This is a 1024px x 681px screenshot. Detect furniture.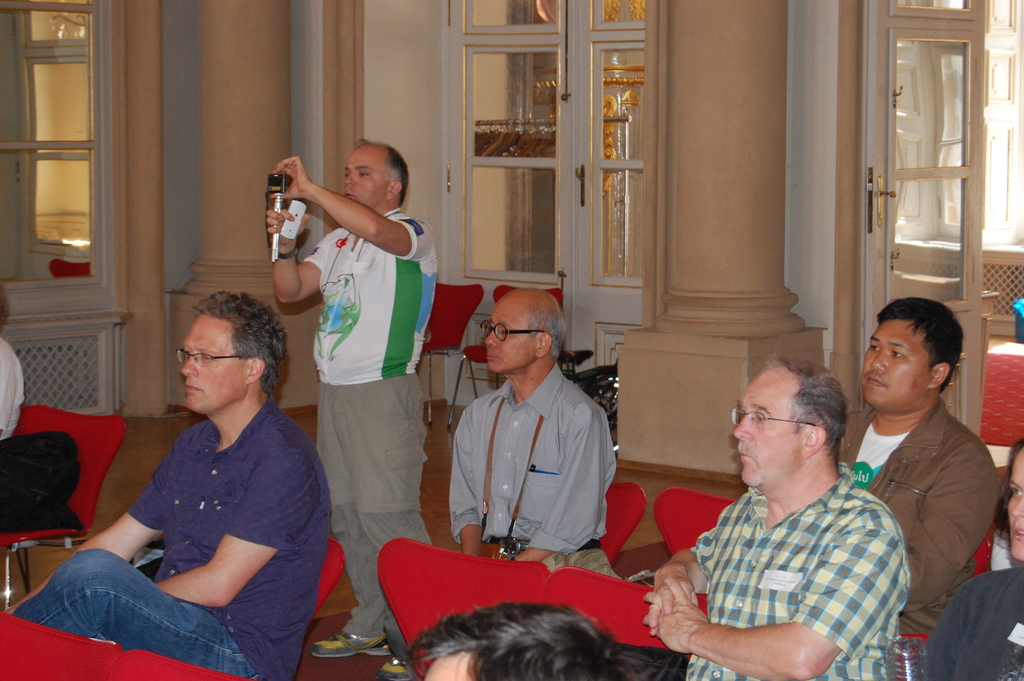
rect(3, 617, 115, 680).
